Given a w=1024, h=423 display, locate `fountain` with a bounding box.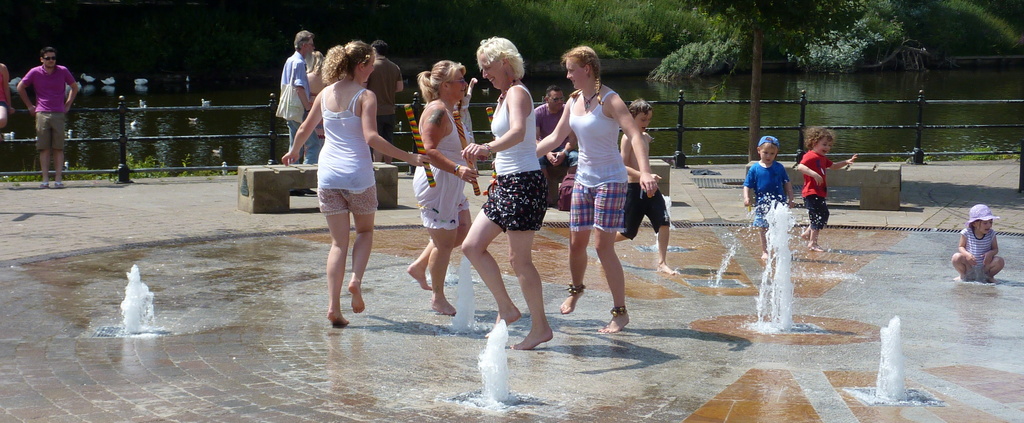
Located: <region>104, 264, 150, 340</region>.
